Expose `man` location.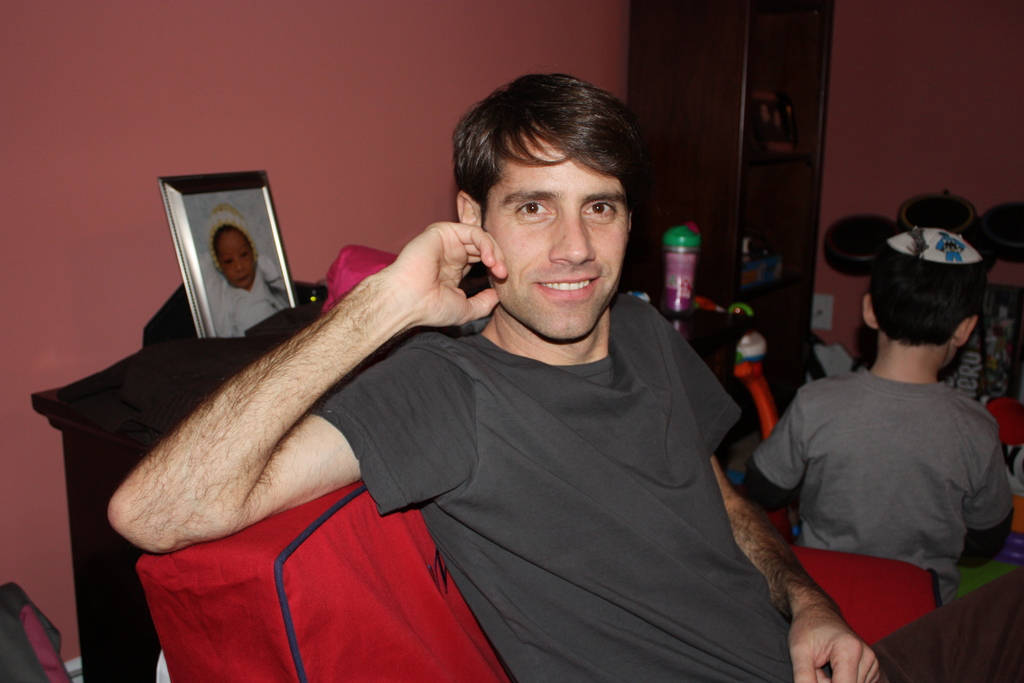
Exposed at locate(740, 188, 1023, 659).
